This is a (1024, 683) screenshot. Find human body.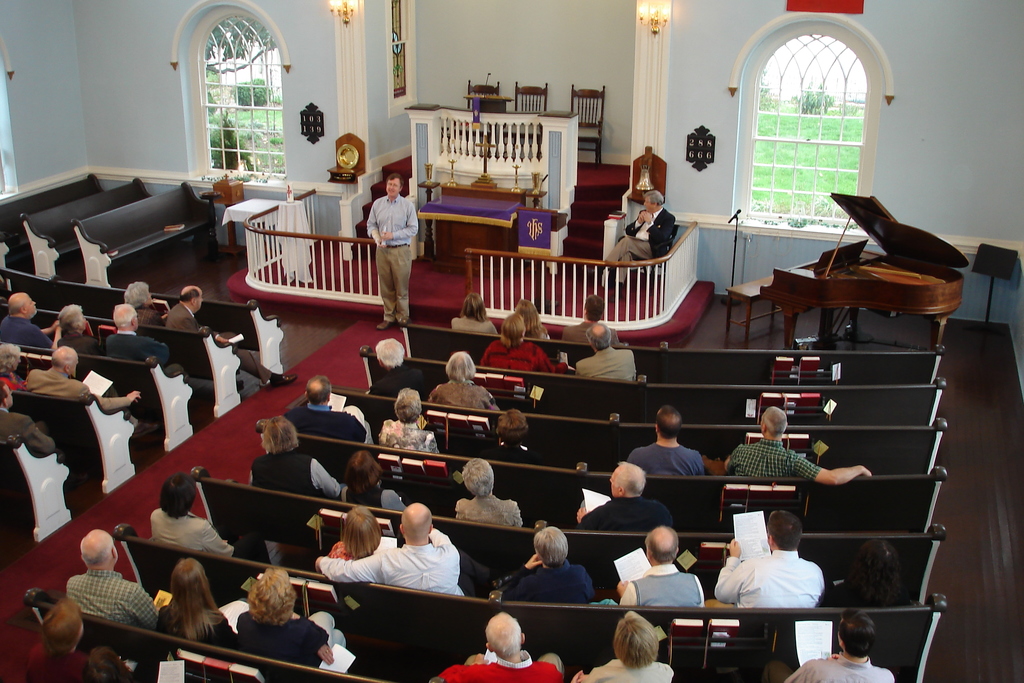
Bounding box: {"x1": 63, "y1": 570, "x2": 167, "y2": 631}.
